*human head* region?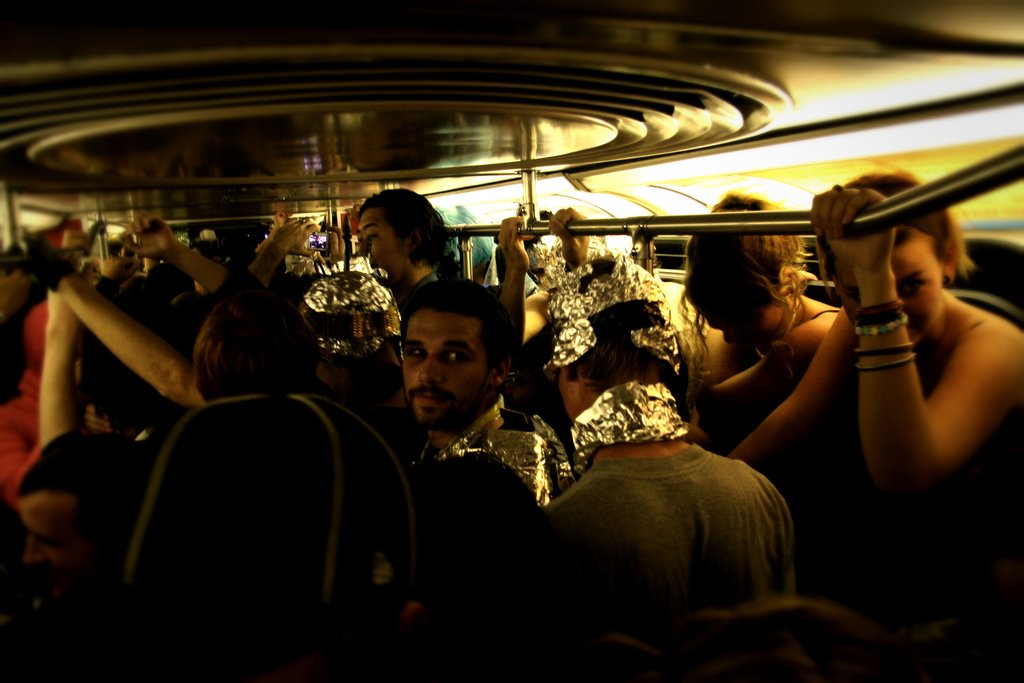
bbox=[547, 258, 677, 440]
